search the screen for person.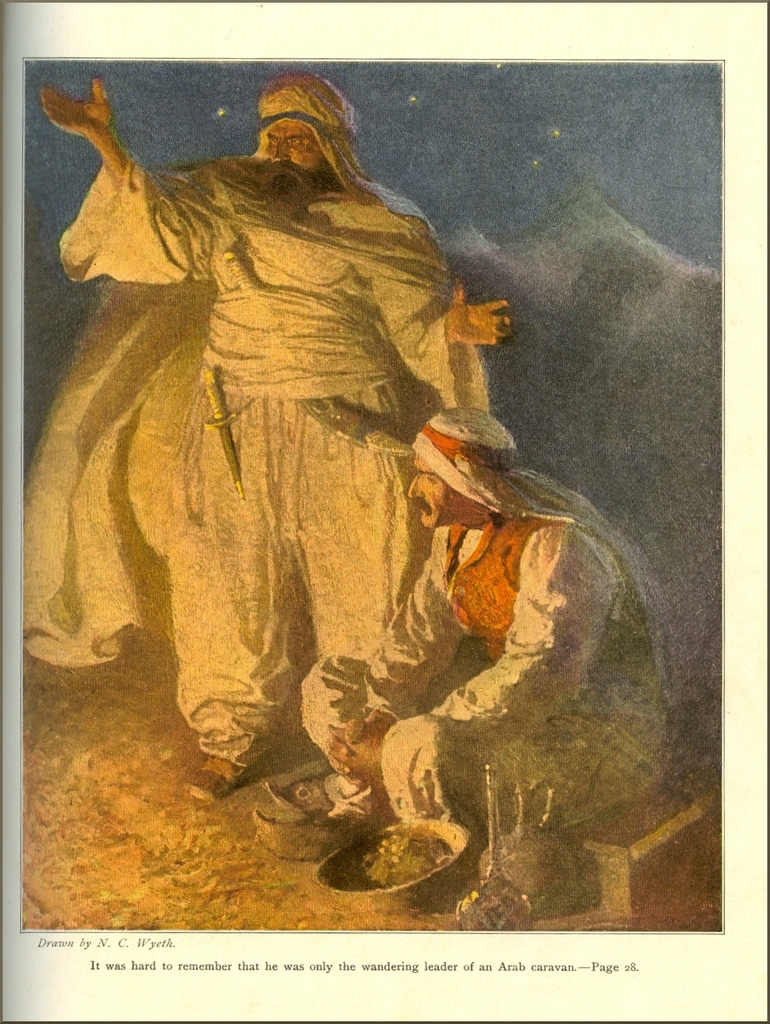
Found at Rect(273, 411, 678, 883).
